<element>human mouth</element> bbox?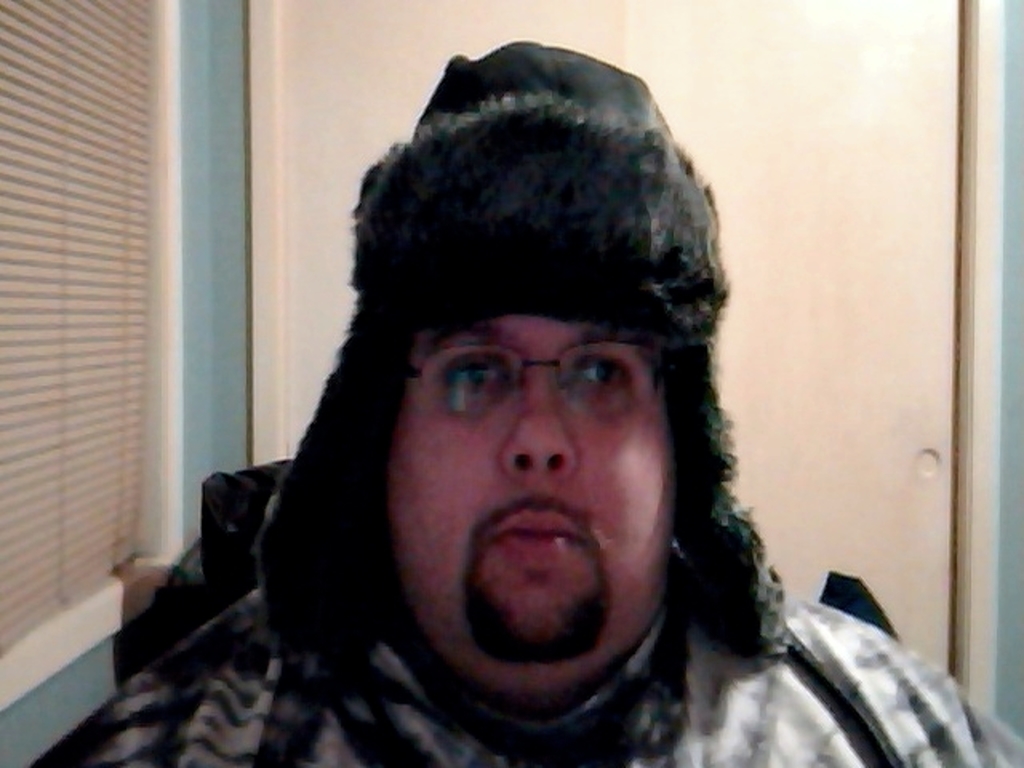
BBox(493, 510, 576, 566)
